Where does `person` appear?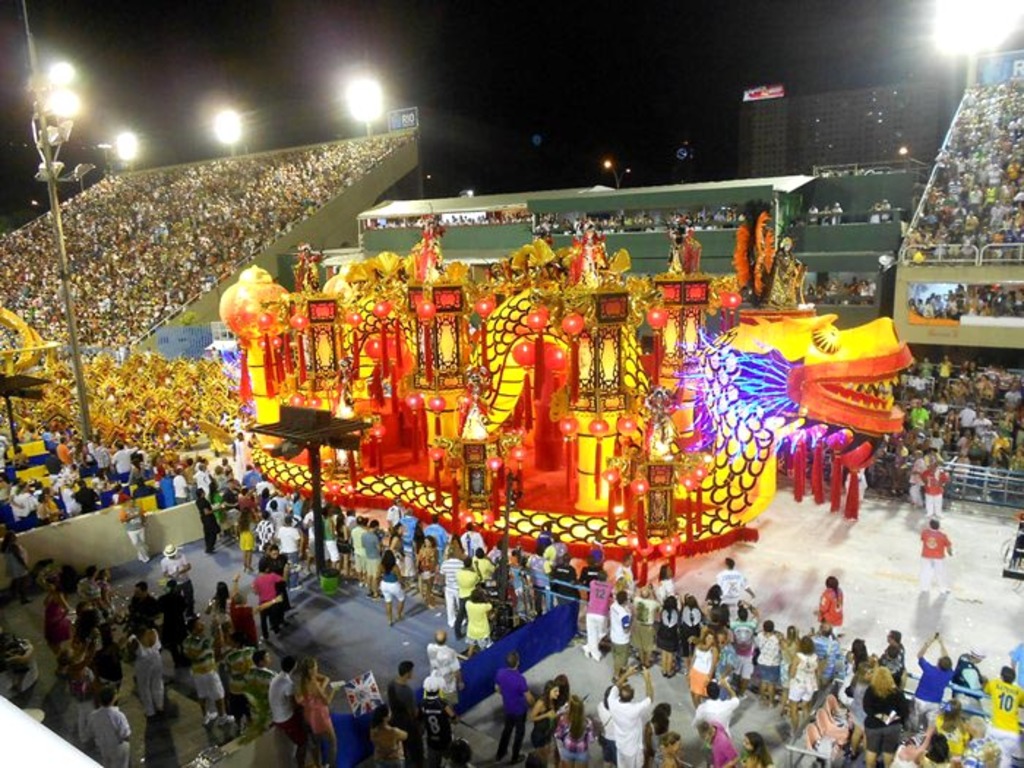
Appears at l=124, t=622, r=162, b=714.
